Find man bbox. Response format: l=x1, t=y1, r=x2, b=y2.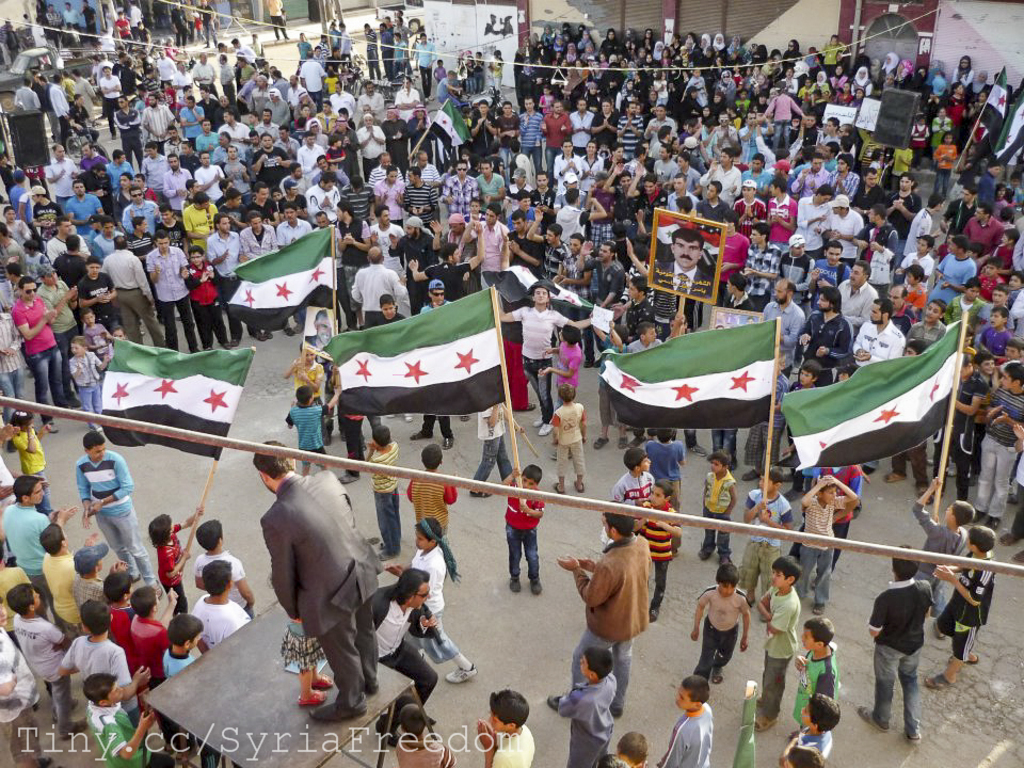
l=551, t=502, r=650, b=710.
